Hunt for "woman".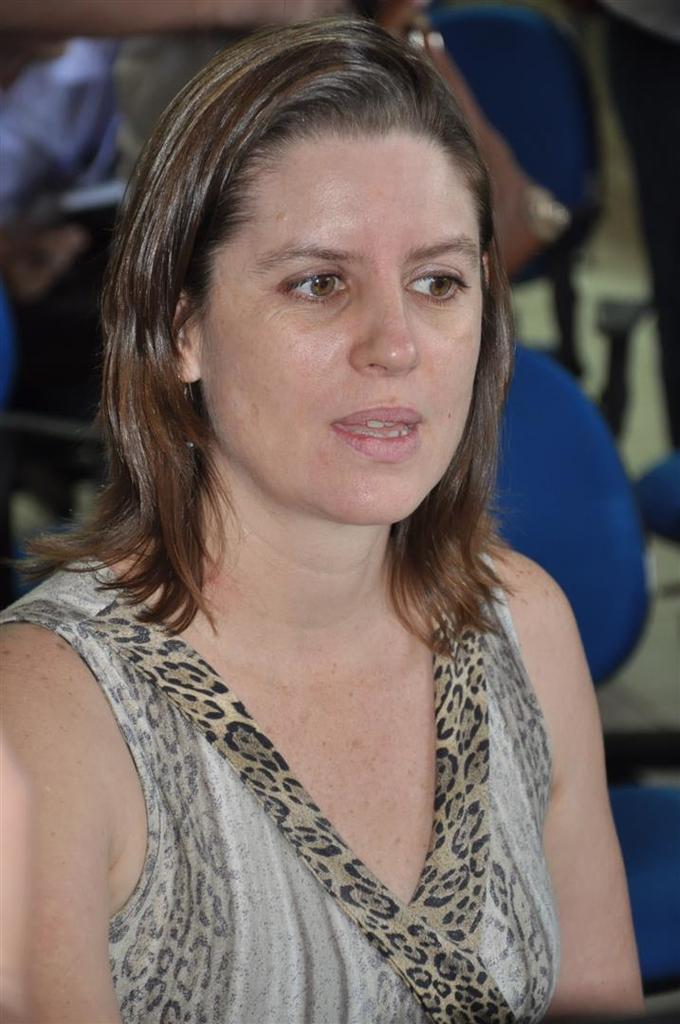
Hunted down at 0 17 641 1020.
